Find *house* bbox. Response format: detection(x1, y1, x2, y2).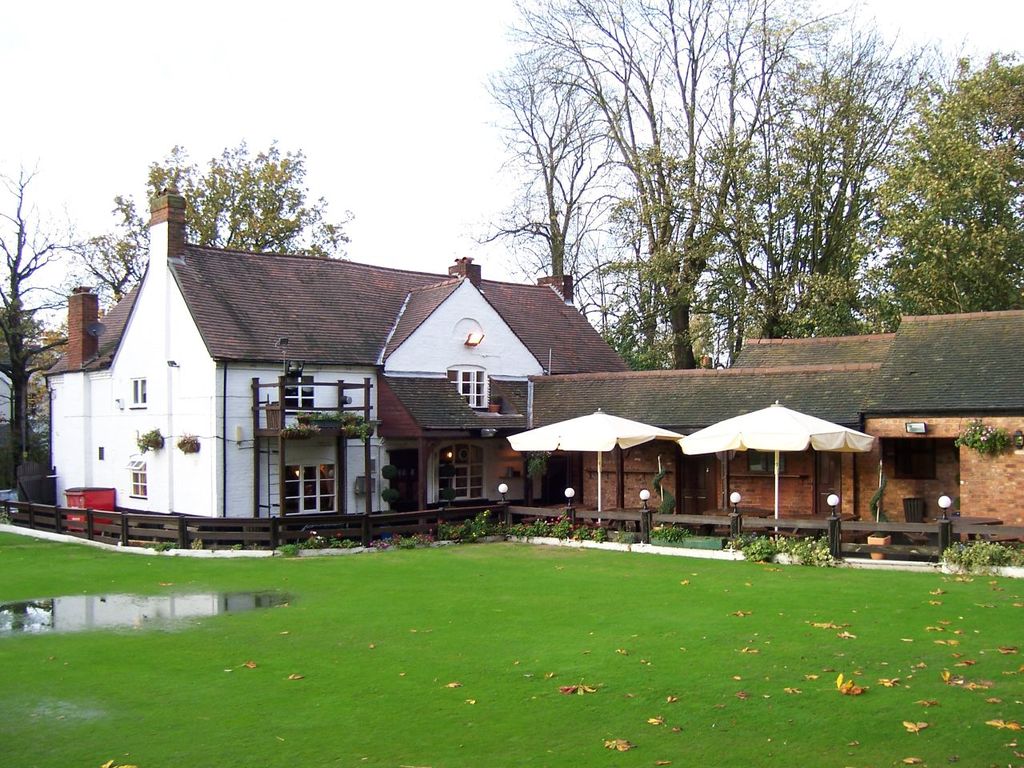
detection(39, 185, 642, 526).
